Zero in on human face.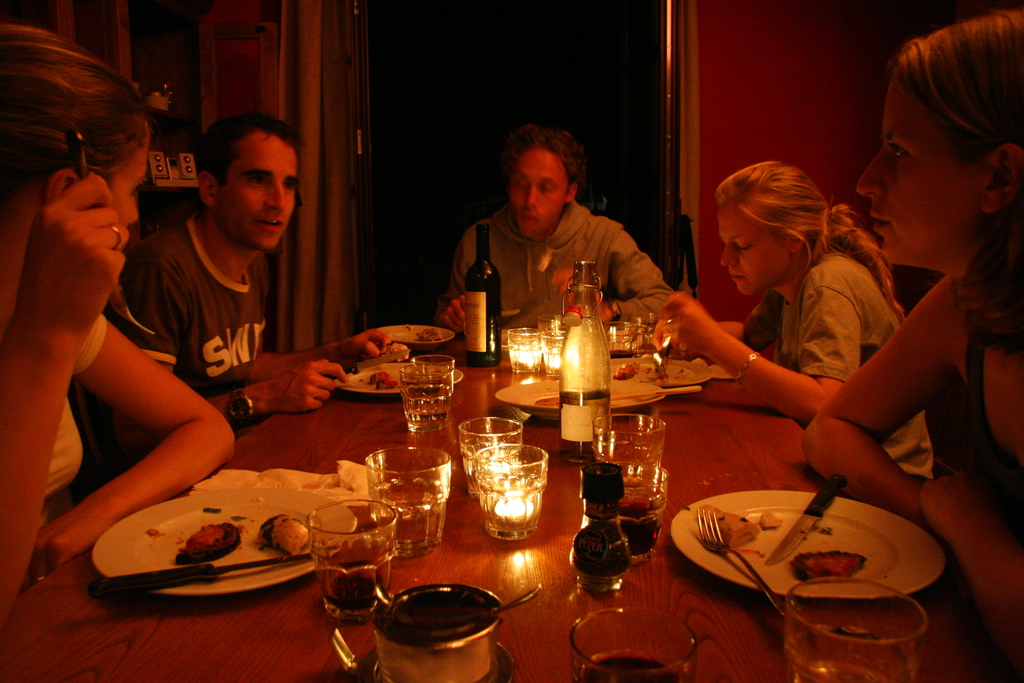
Zeroed in: <region>507, 148, 566, 234</region>.
